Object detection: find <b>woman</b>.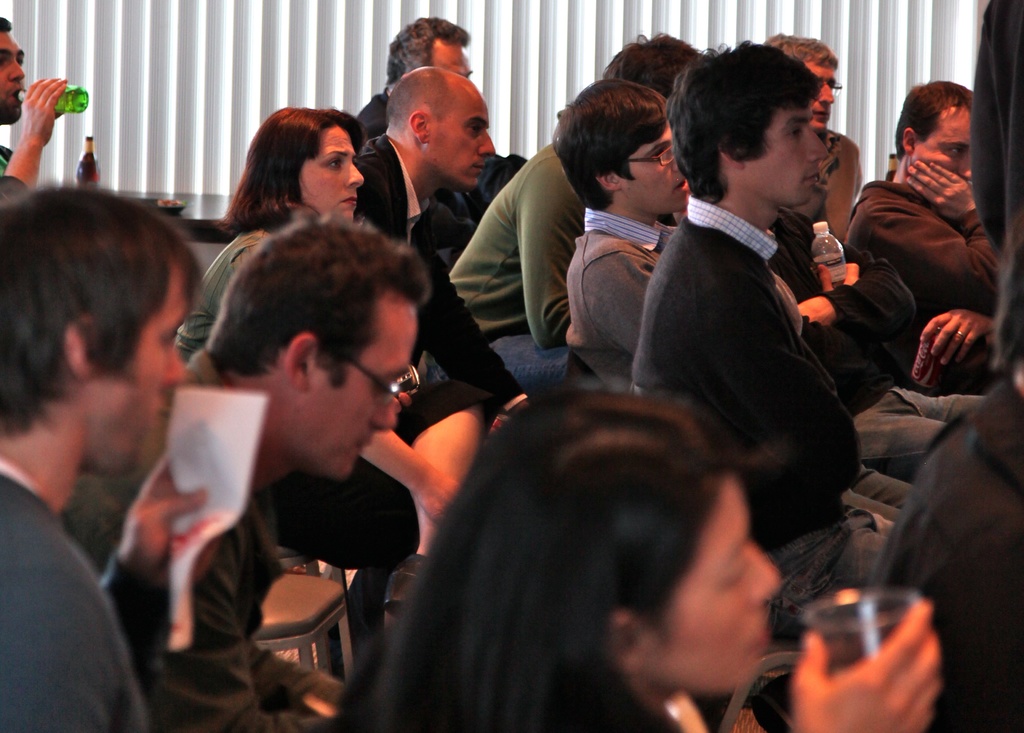
left=324, top=378, right=940, bottom=729.
